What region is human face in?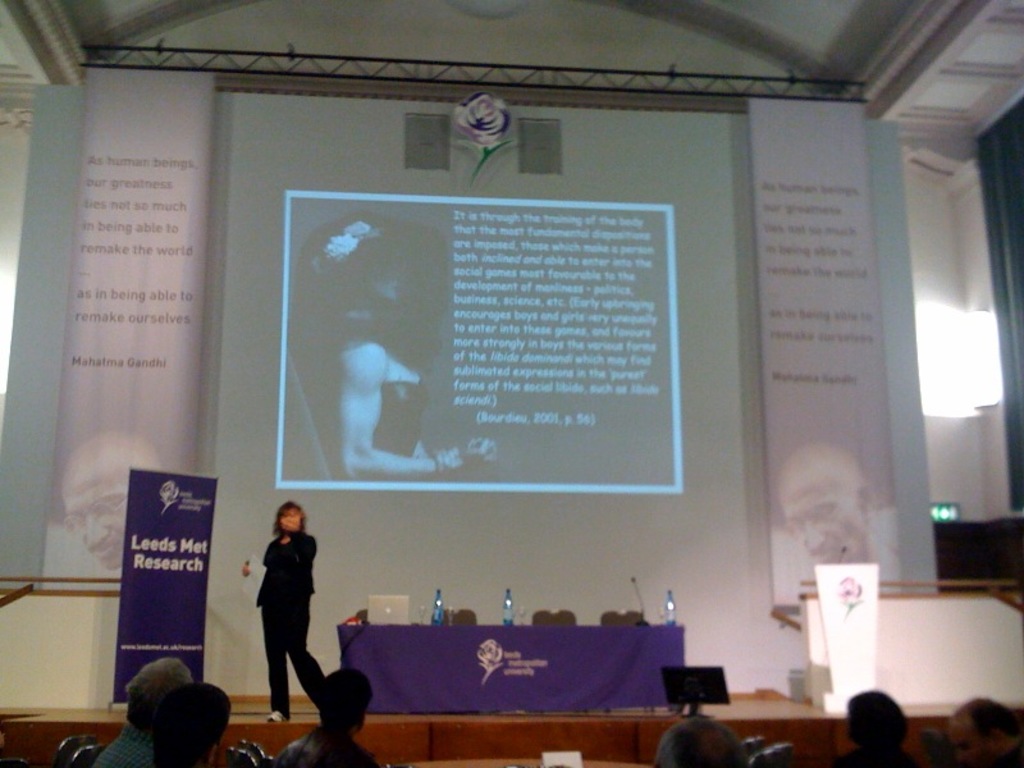
crop(282, 508, 301, 531).
